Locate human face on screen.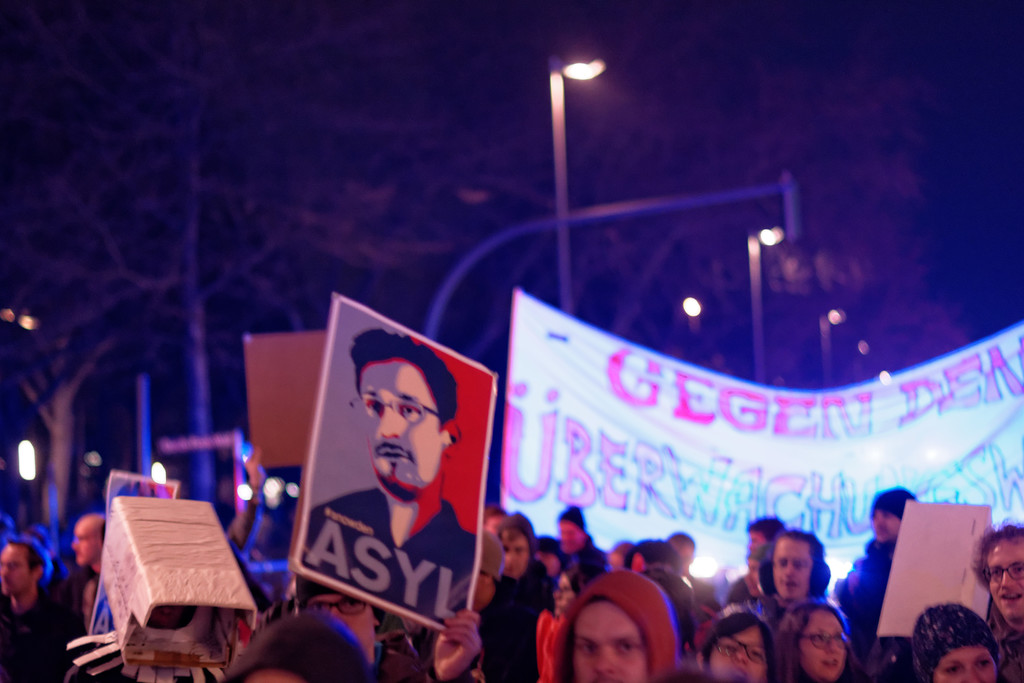
On screen at [934,647,997,682].
